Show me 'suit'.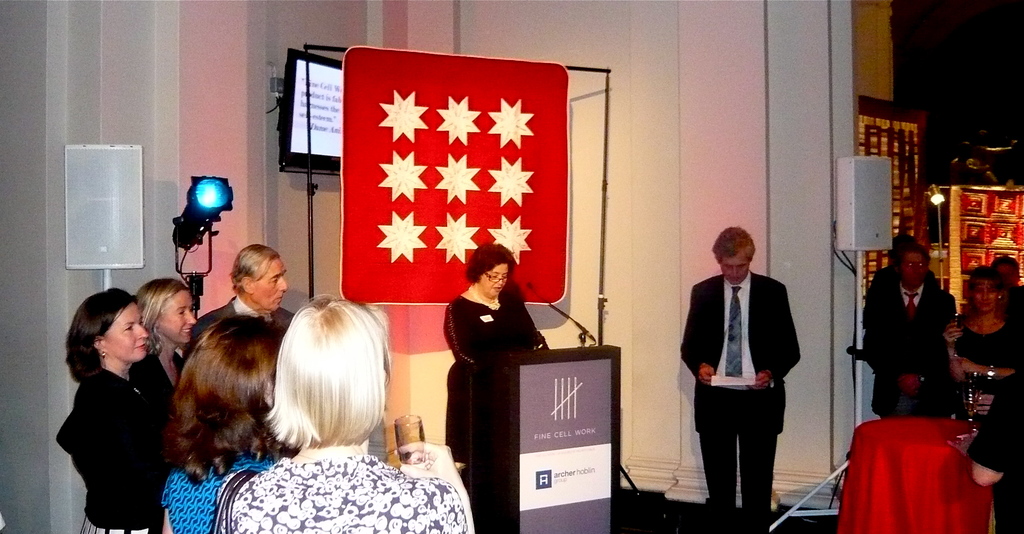
'suit' is here: 858 275 957 421.
